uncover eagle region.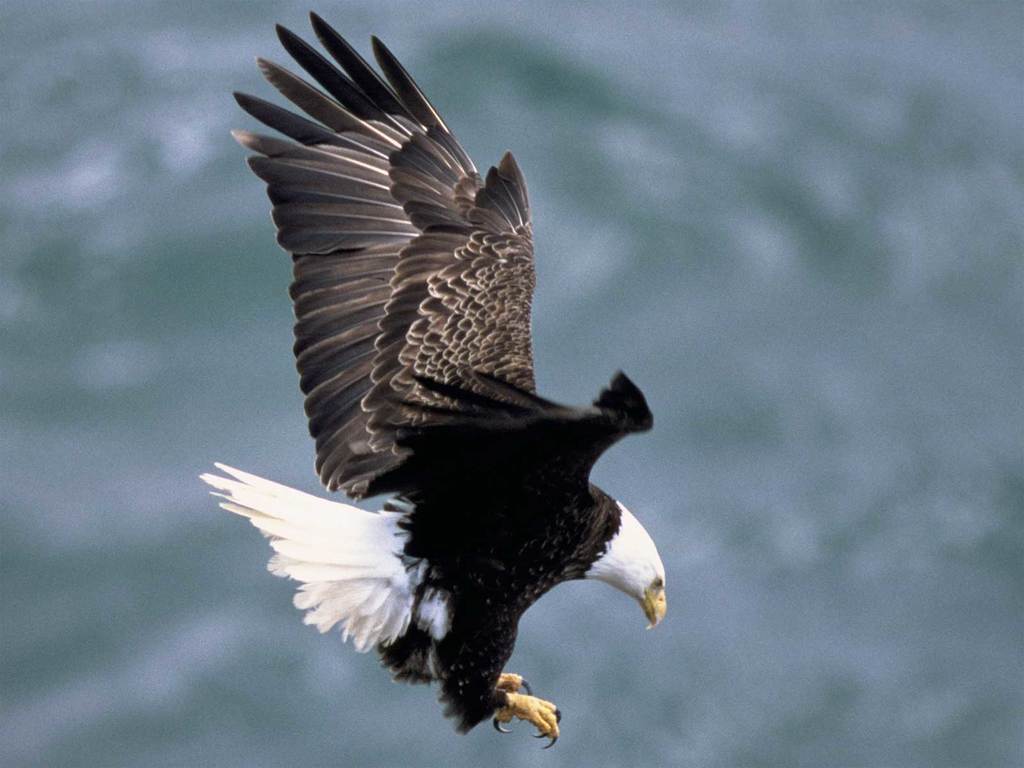
Uncovered: {"left": 203, "top": 9, "right": 671, "bottom": 751}.
